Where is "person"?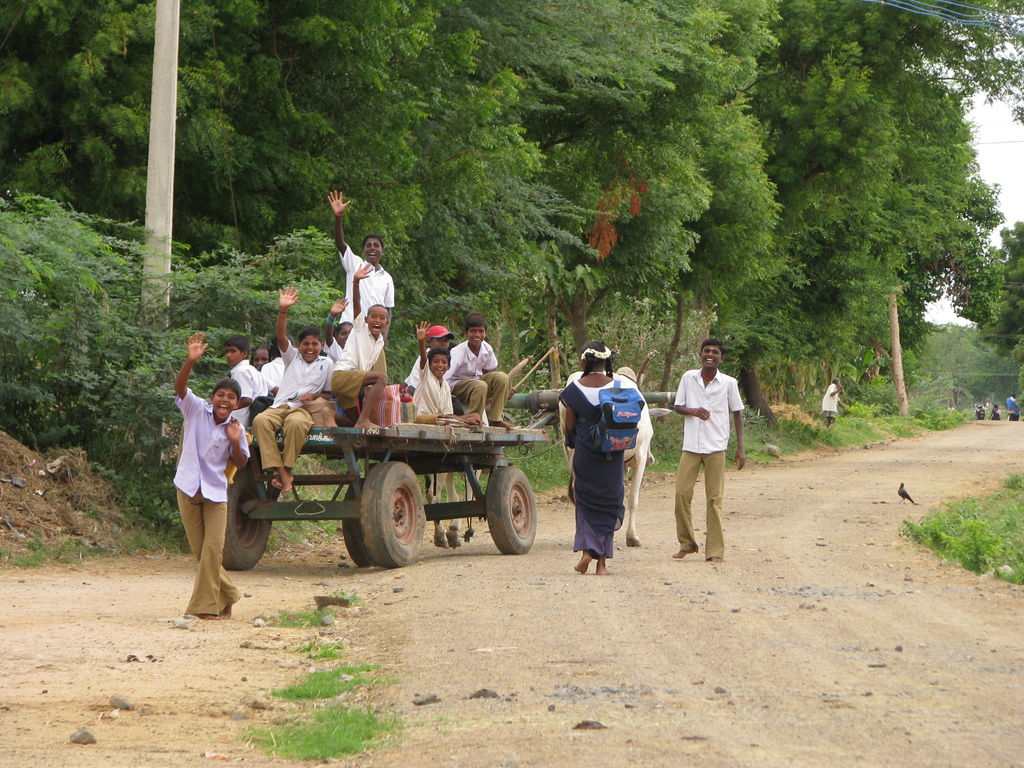
region(1008, 392, 1021, 419).
